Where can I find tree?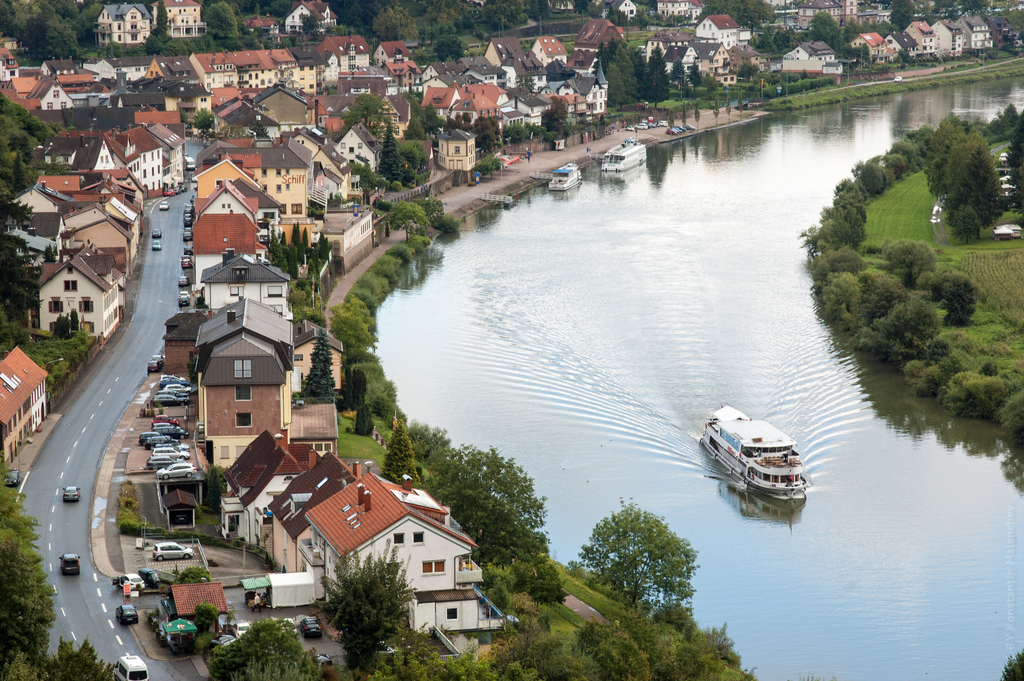
You can find it at <bbox>46, 0, 75, 15</bbox>.
